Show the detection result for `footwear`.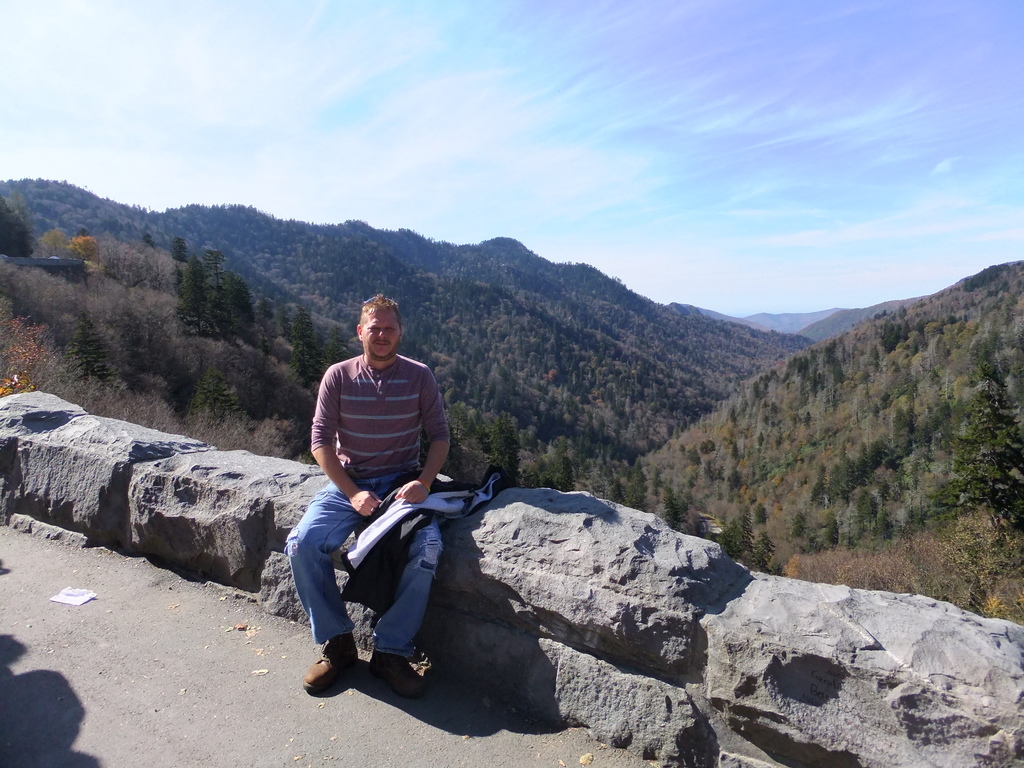
select_region(301, 643, 361, 693).
